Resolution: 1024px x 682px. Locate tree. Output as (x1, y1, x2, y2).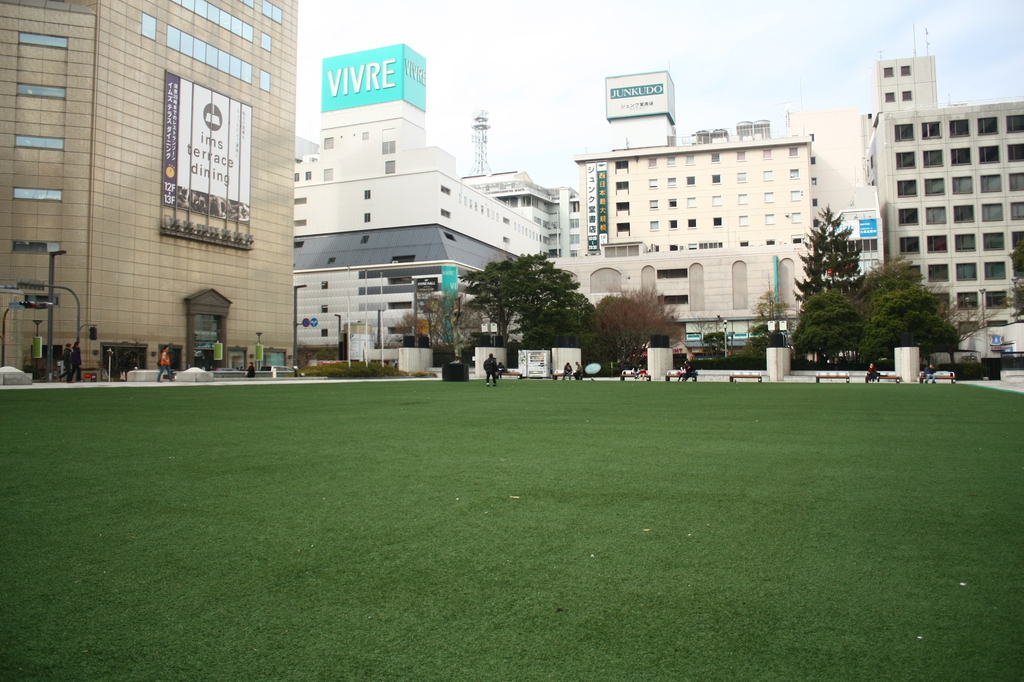
(1007, 282, 1023, 320).
